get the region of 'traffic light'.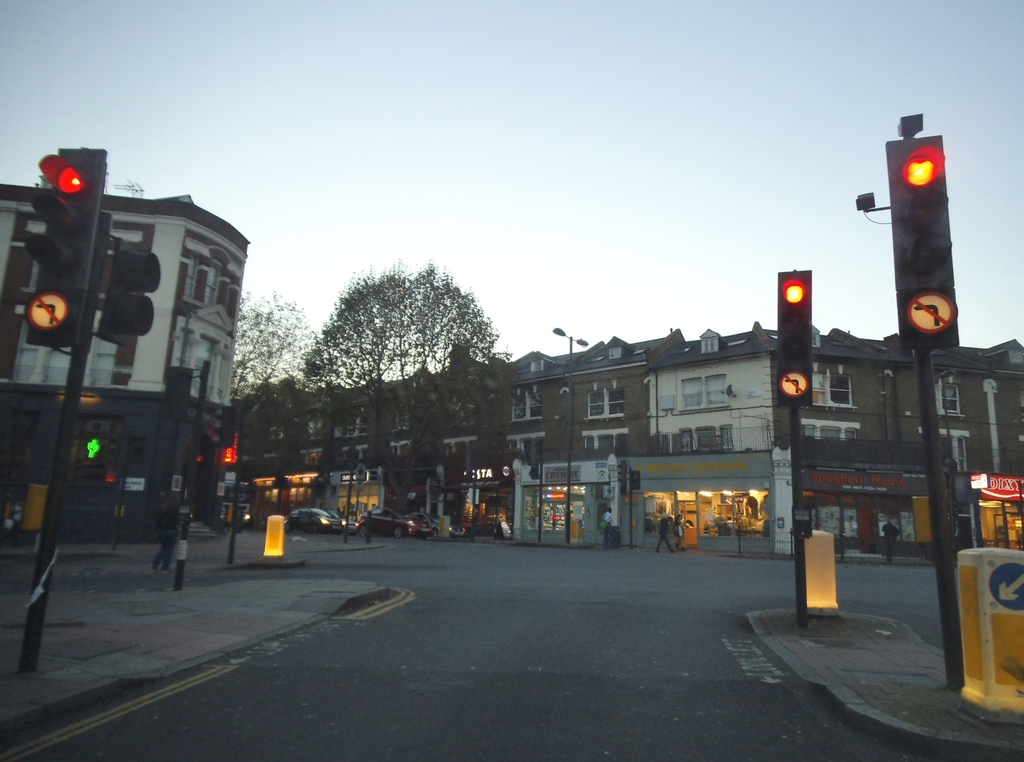
526/440/538/479.
